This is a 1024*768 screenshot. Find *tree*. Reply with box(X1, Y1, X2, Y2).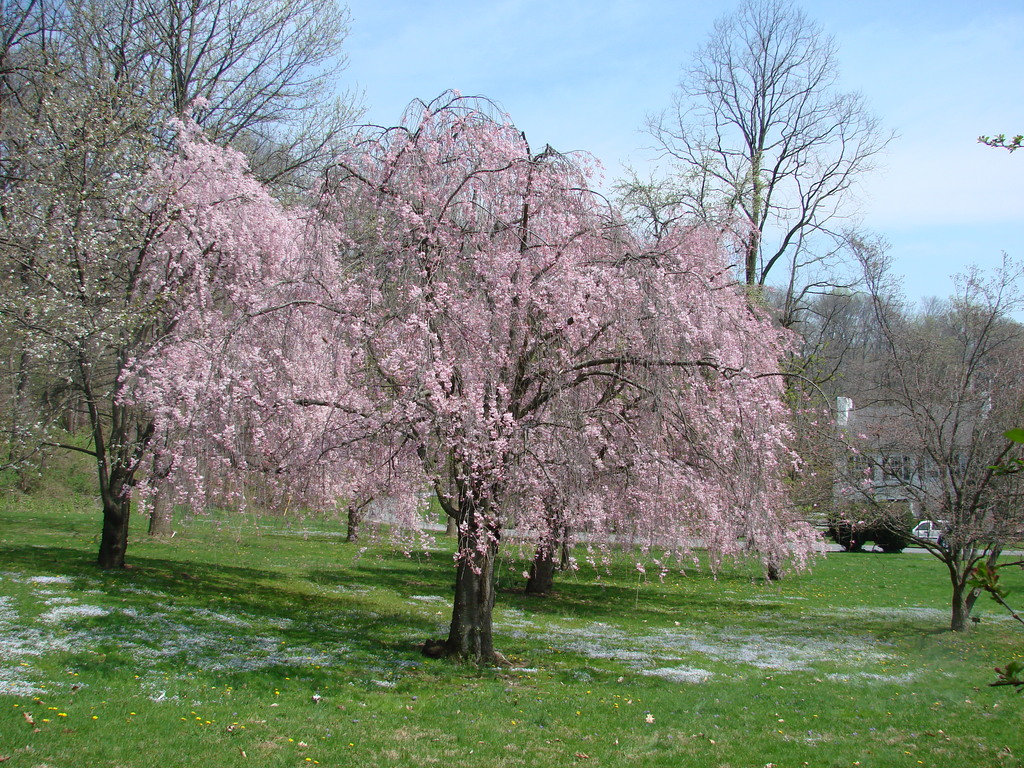
box(628, 0, 904, 580).
